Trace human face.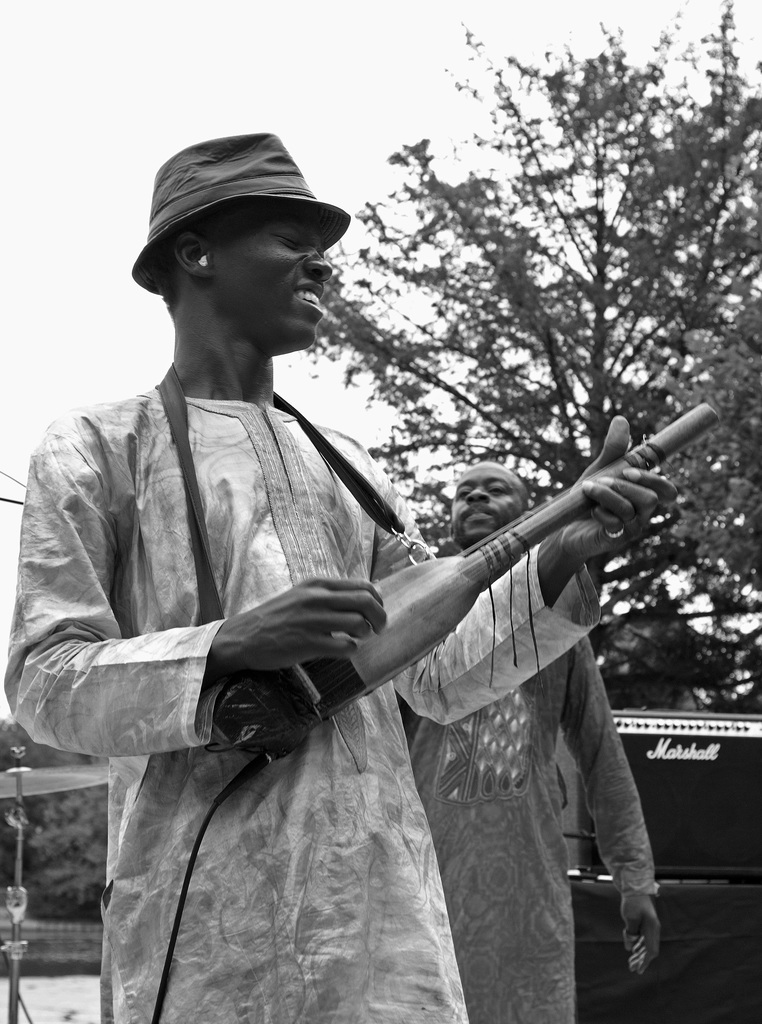
Traced to [left=448, top=459, right=524, bottom=545].
